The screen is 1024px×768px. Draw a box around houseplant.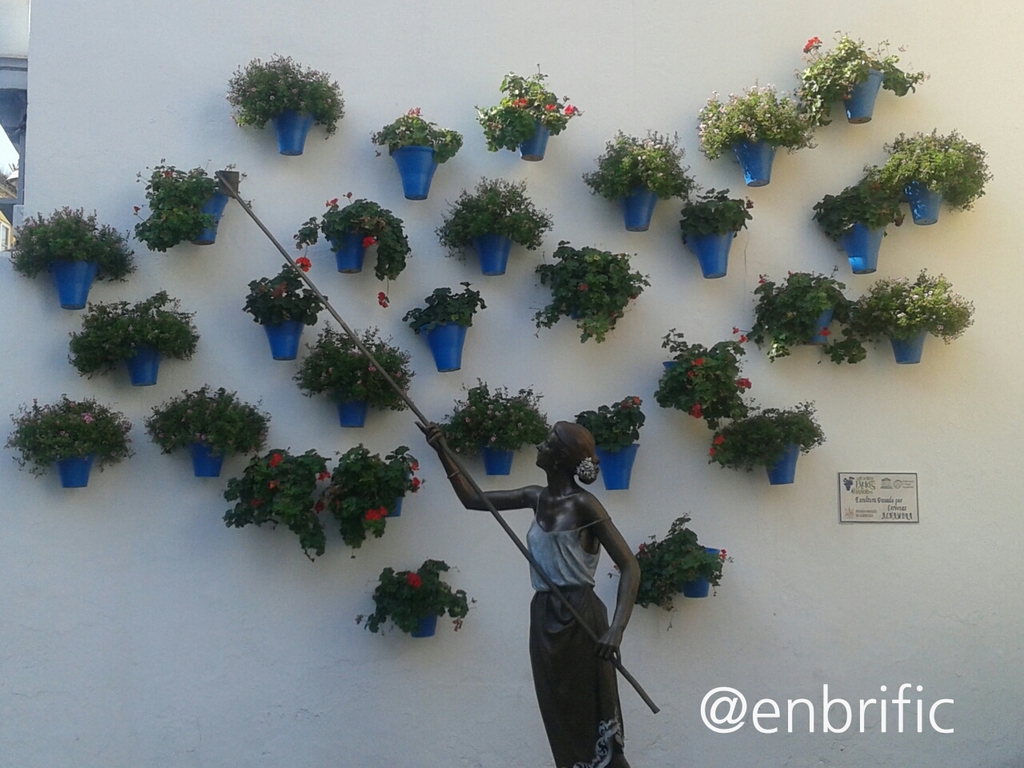
{"x1": 430, "y1": 373, "x2": 551, "y2": 479}.
